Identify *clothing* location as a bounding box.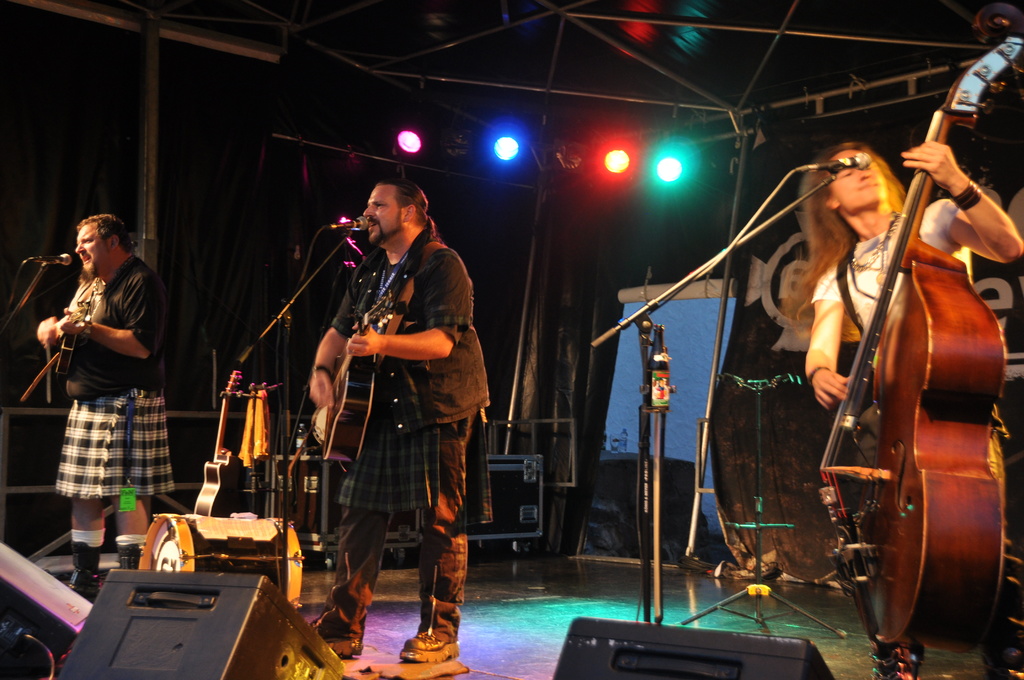
x1=61, y1=250, x2=164, y2=396.
